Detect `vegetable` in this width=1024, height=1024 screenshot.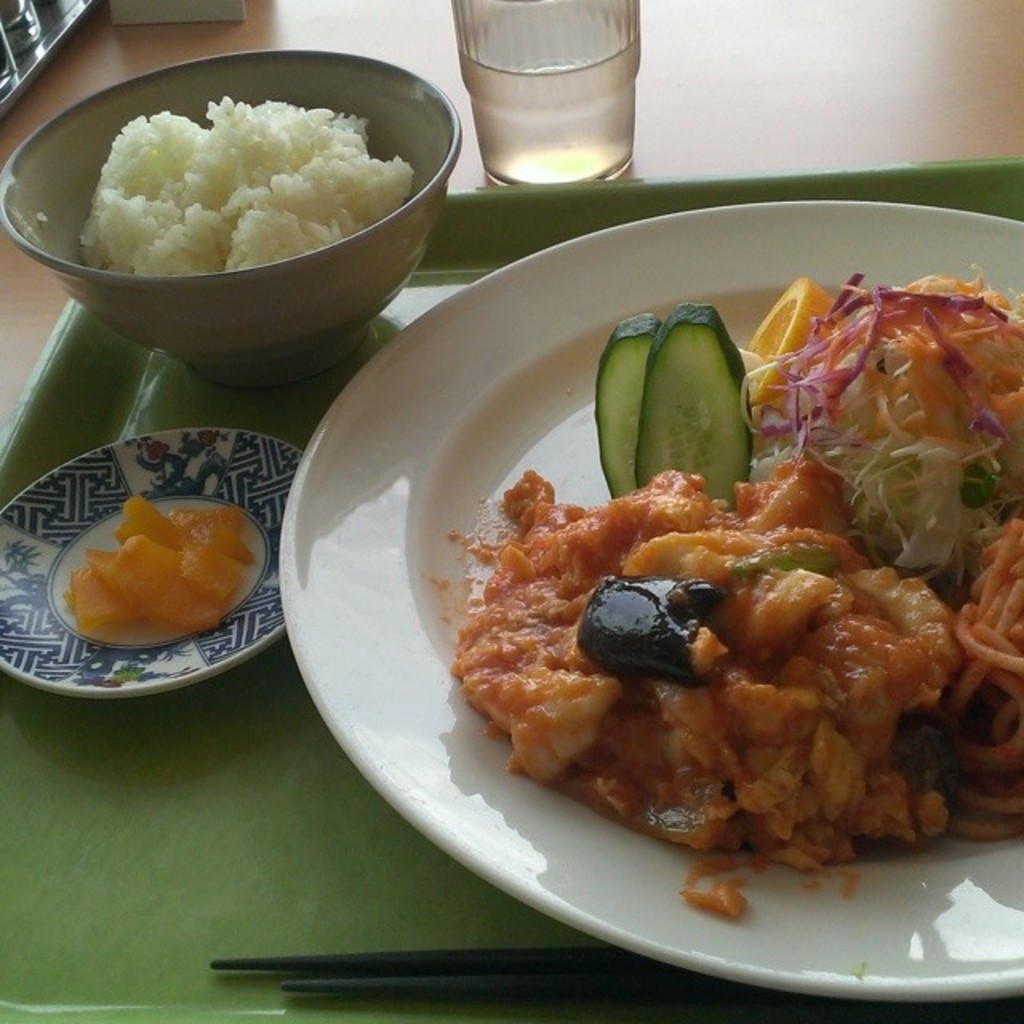
Detection: detection(592, 579, 734, 694).
